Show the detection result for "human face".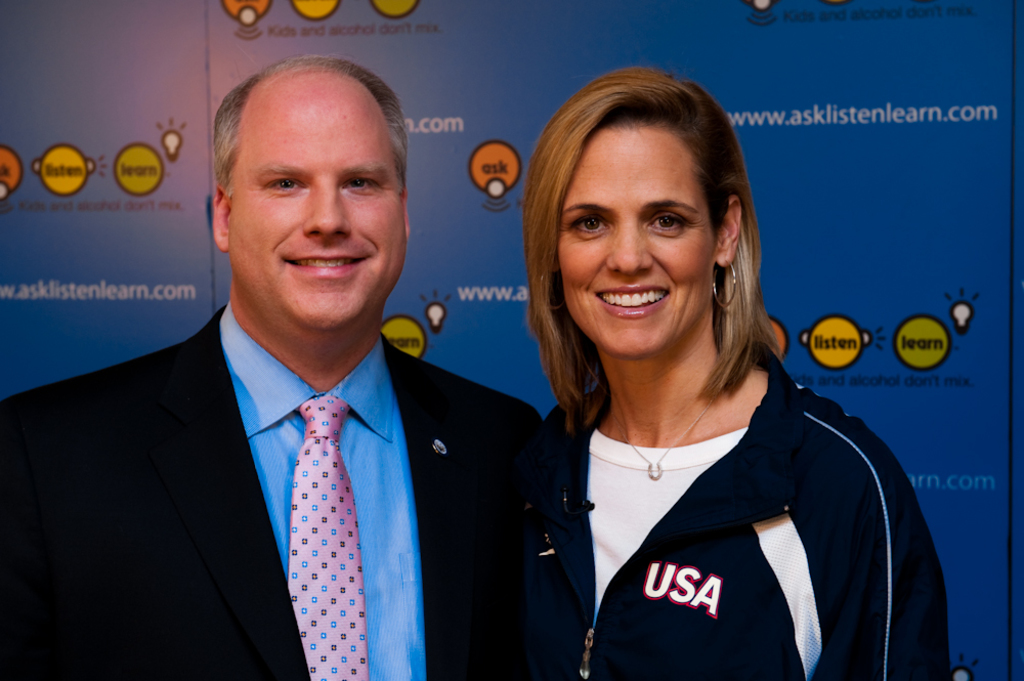
<bbox>230, 68, 407, 333</bbox>.
